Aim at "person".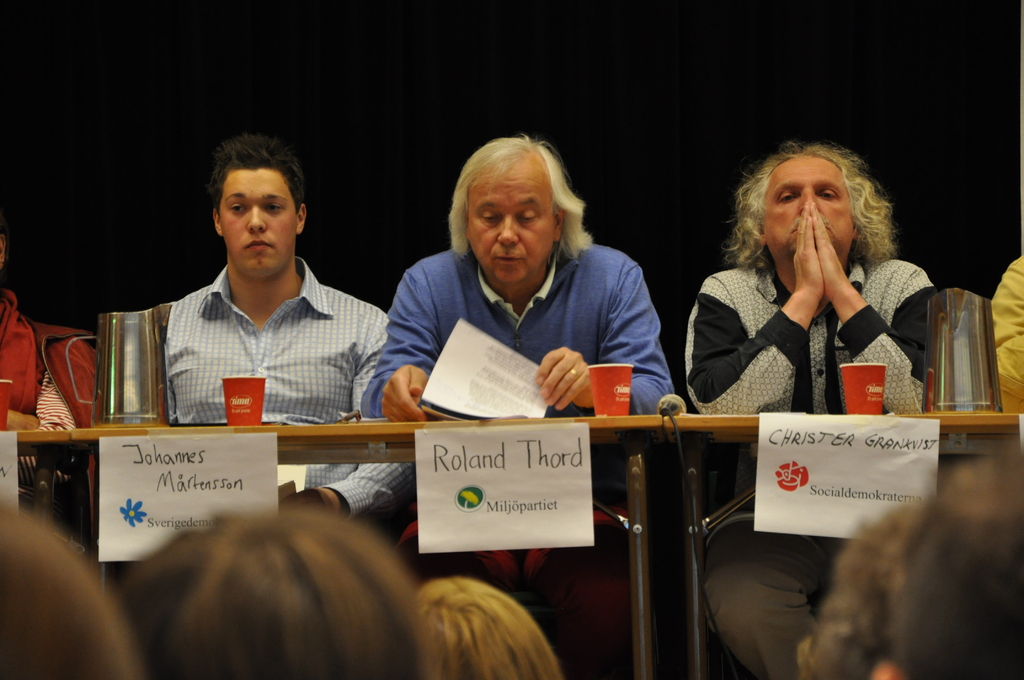
Aimed at 172, 131, 416, 525.
